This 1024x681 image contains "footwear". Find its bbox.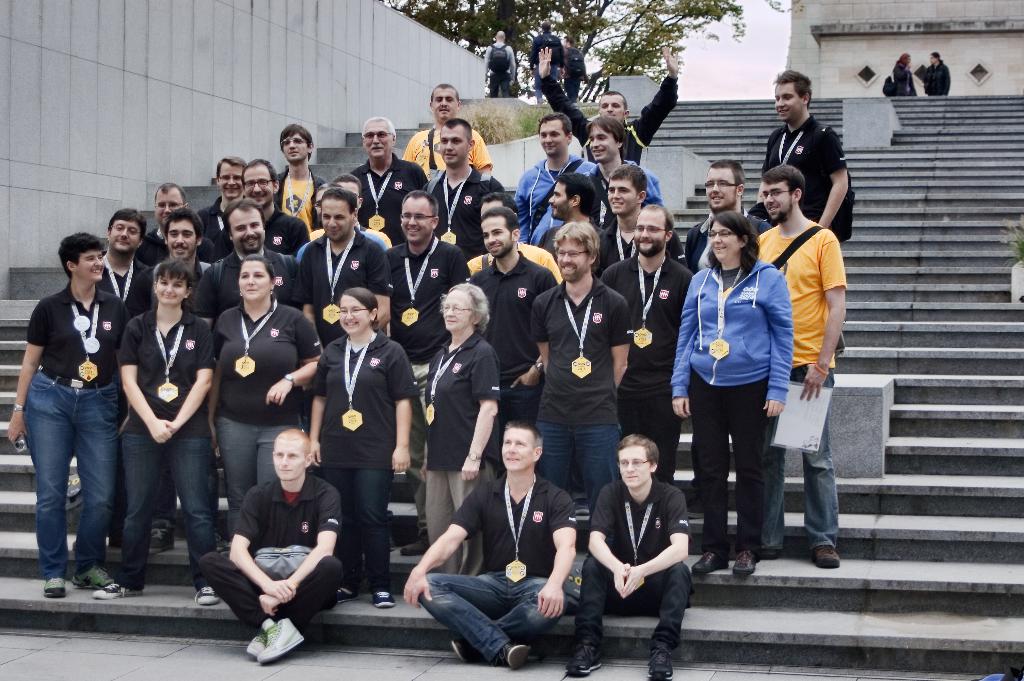
crop(646, 644, 672, 680).
